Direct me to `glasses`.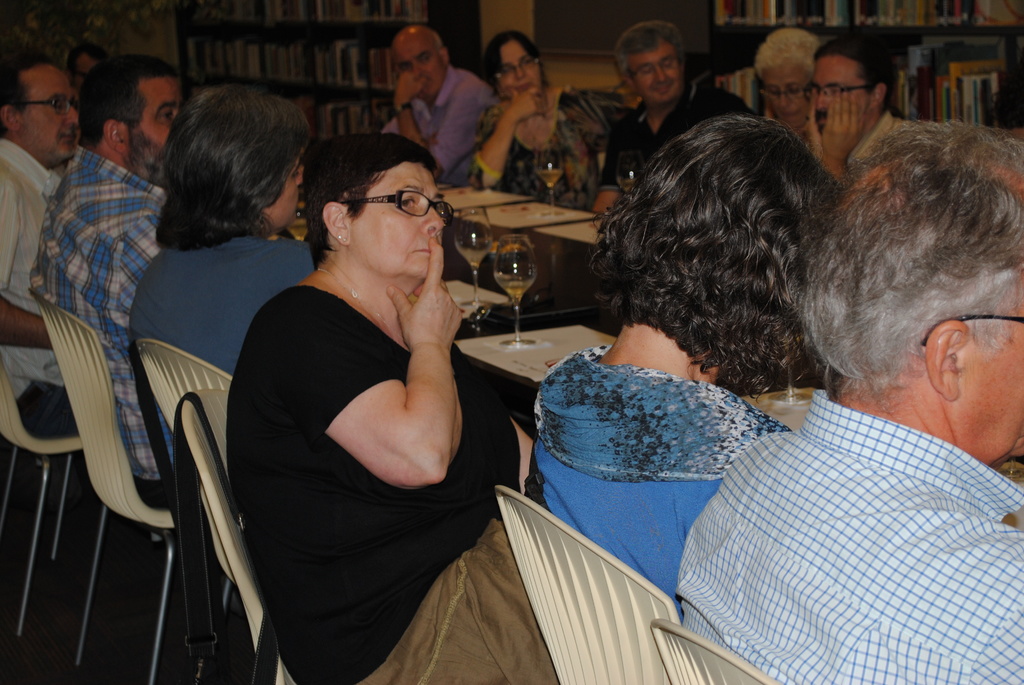
Direction: (left=626, top=58, right=673, bottom=75).
